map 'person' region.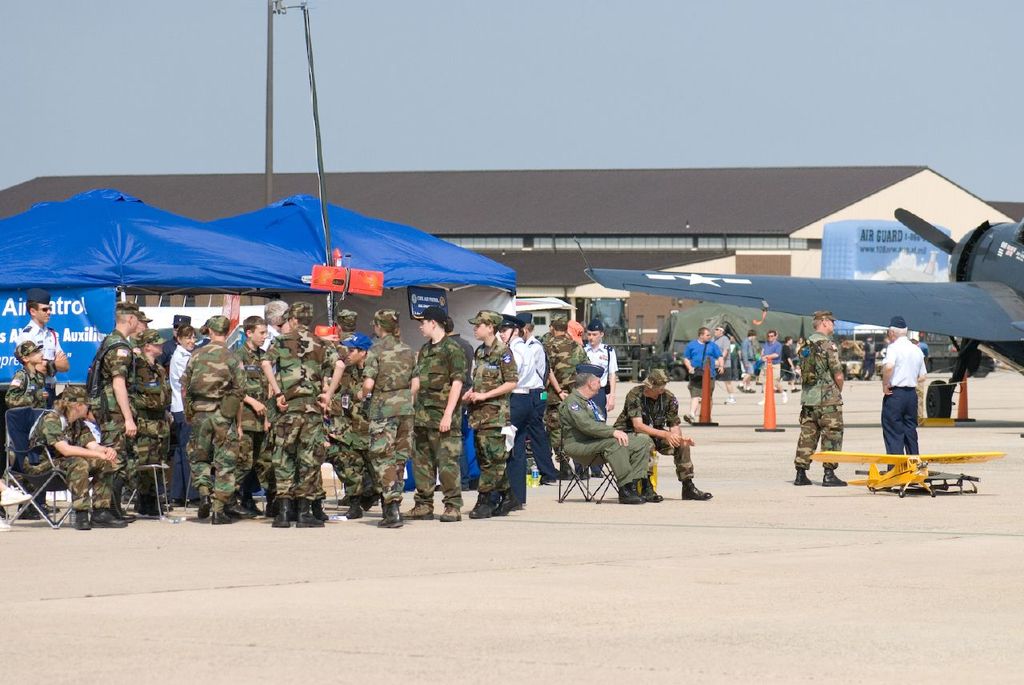
Mapped to box=[261, 300, 342, 528].
